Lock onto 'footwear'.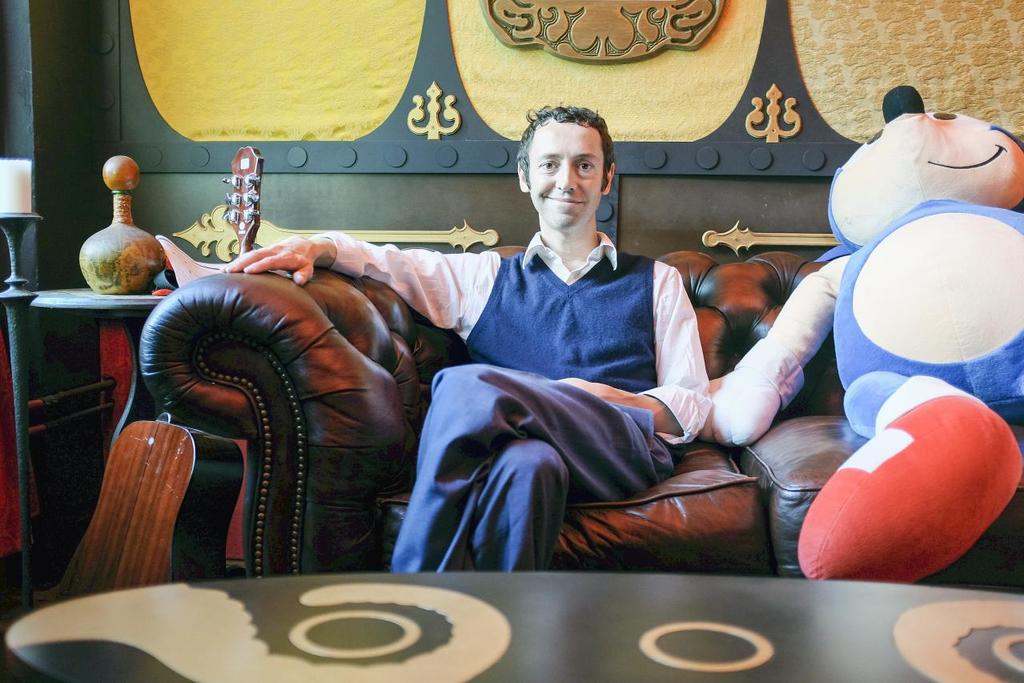
Locked: region(811, 397, 998, 589).
